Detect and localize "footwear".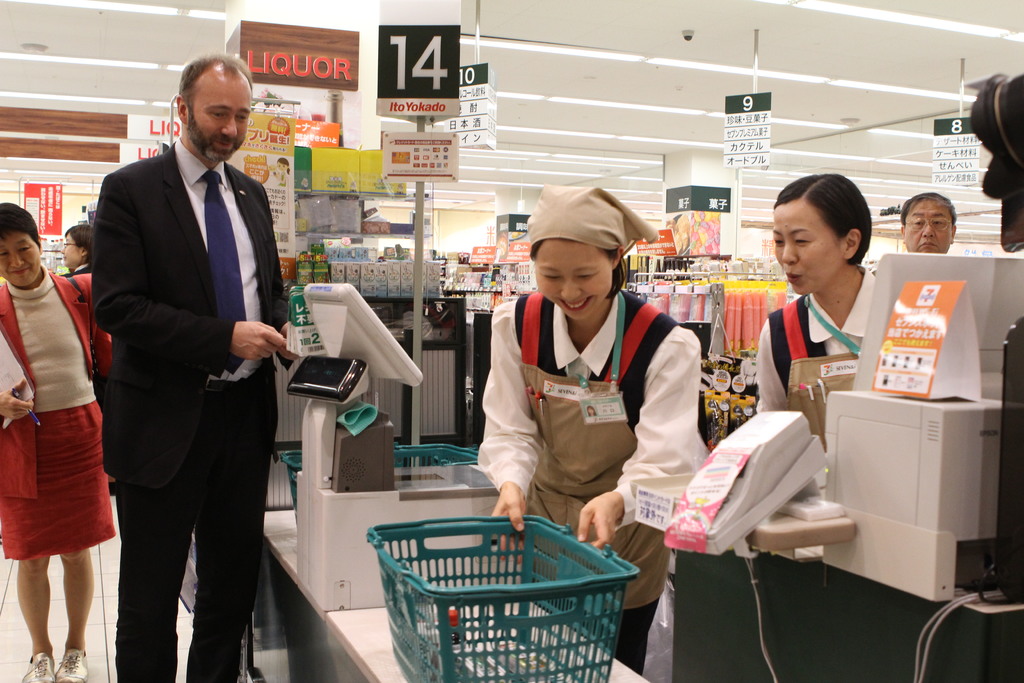
Localized at bbox(54, 645, 88, 682).
